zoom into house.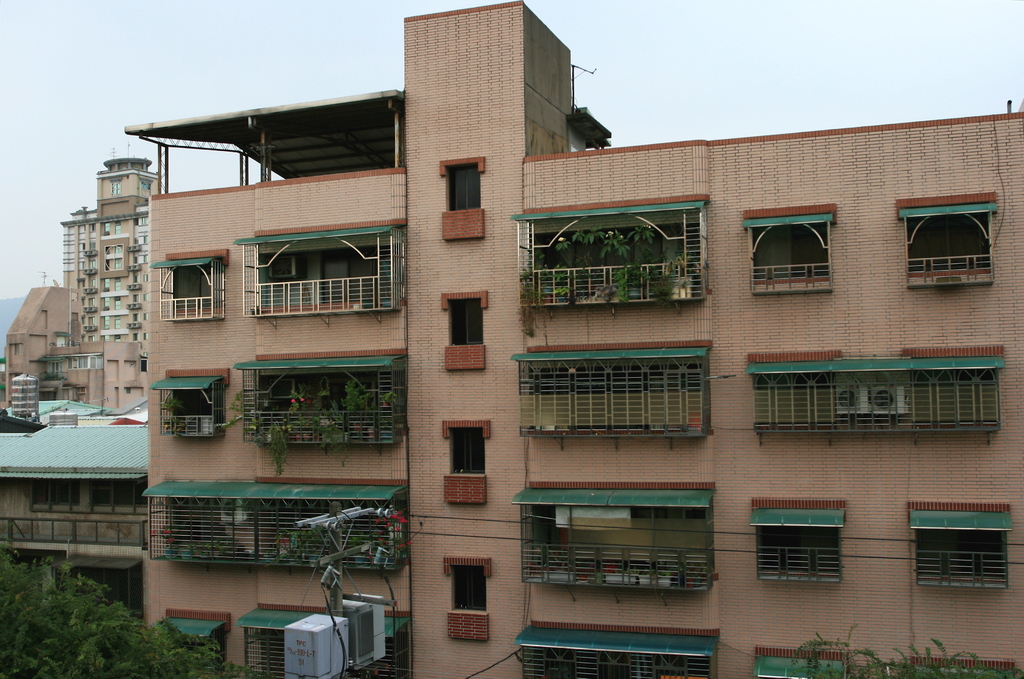
Zoom target: (0,408,148,625).
